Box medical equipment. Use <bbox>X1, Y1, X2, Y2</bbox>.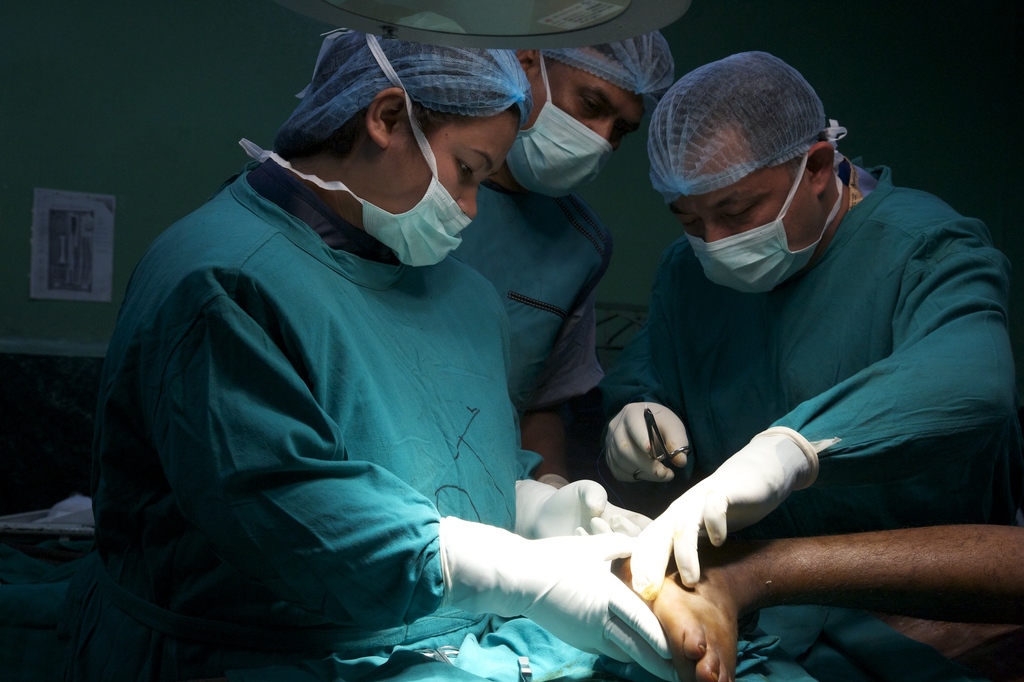
<bbox>631, 407, 692, 482</bbox>.
